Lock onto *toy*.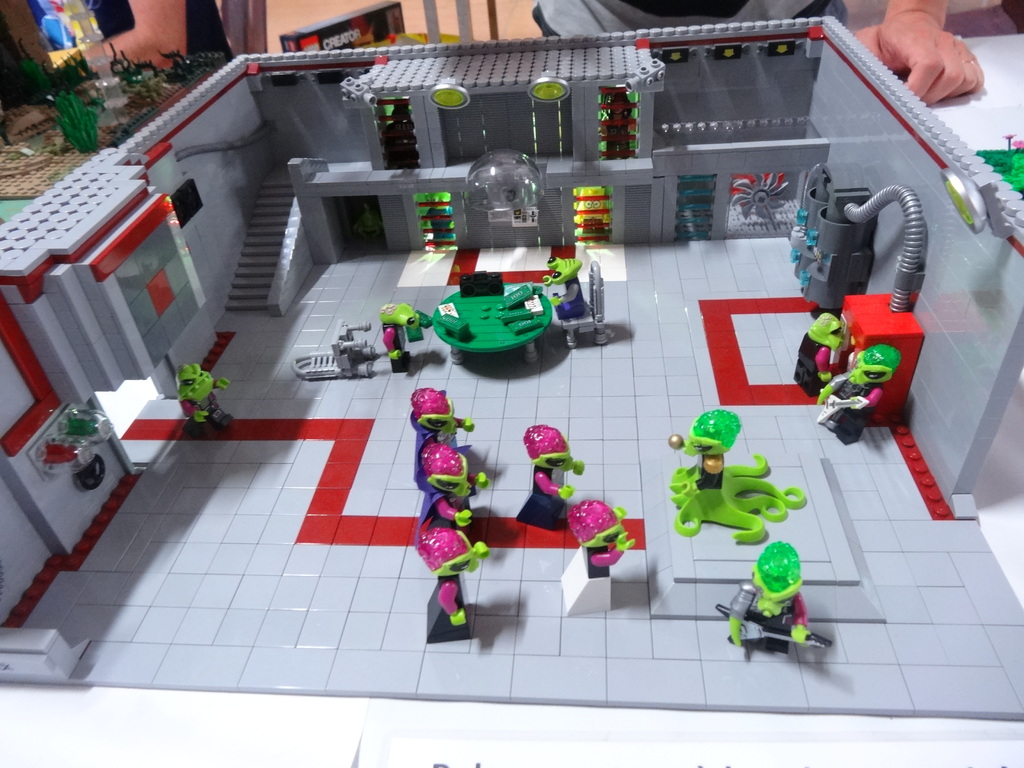
Locked: 556 500 636 616.
